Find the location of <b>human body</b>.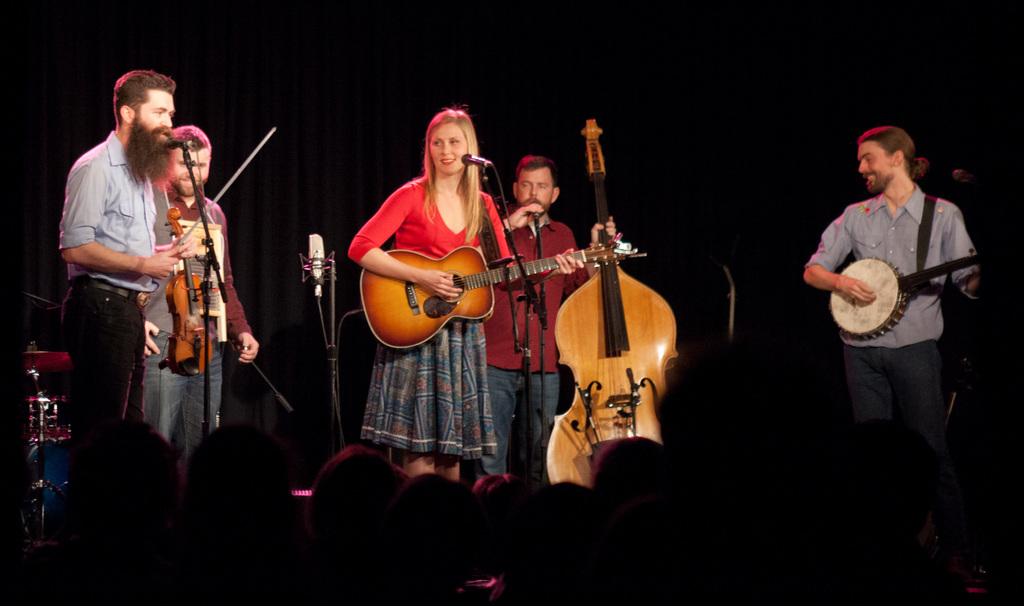
Location: (346,174,586,475).
